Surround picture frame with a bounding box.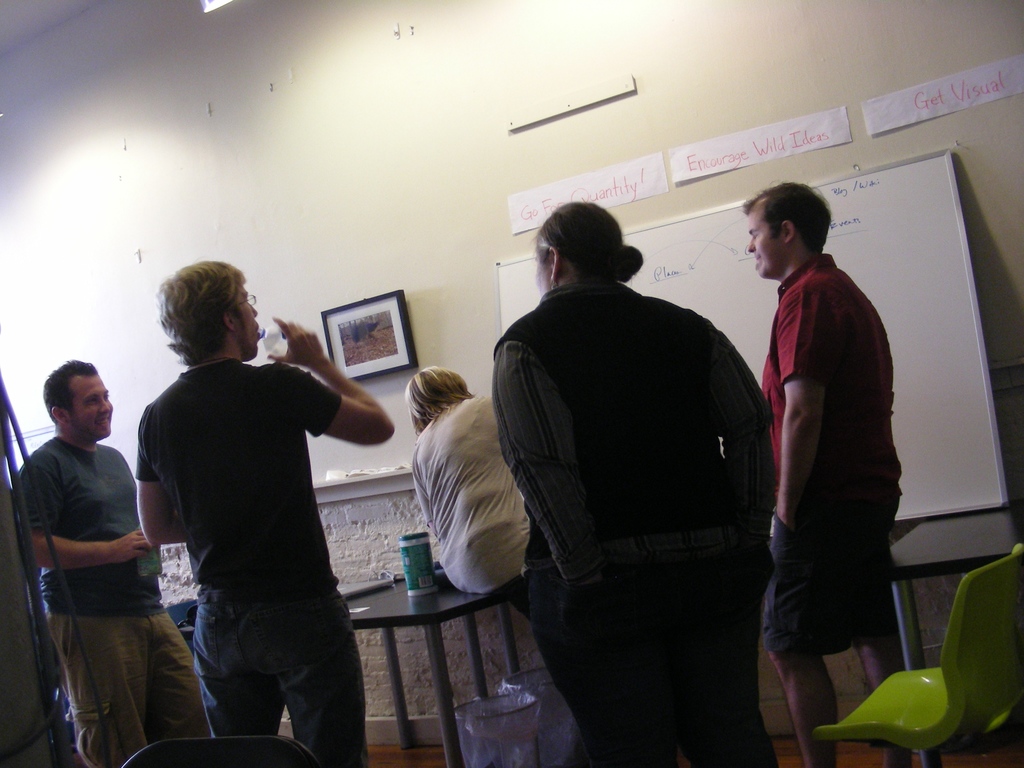
{"x1": 301, "y1": 287, "x2": 422, "y2": 373}.
